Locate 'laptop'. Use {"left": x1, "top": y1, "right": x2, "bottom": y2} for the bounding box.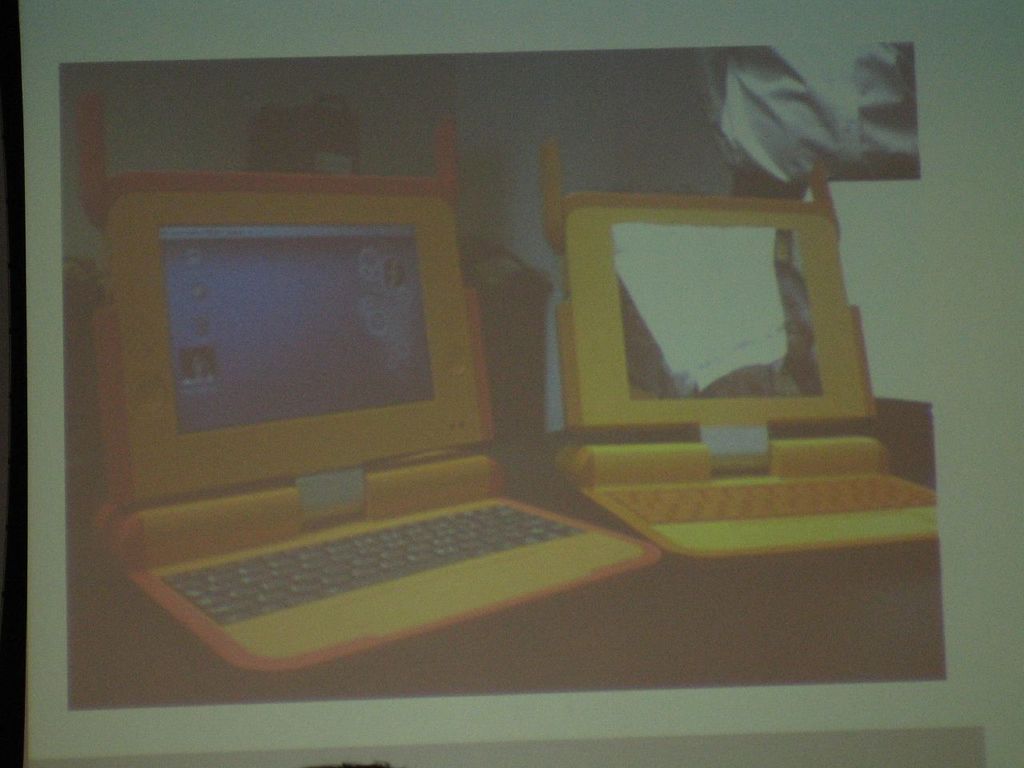
{"left": 72, "top": 94, "right": 657, "bottom": 670}.
